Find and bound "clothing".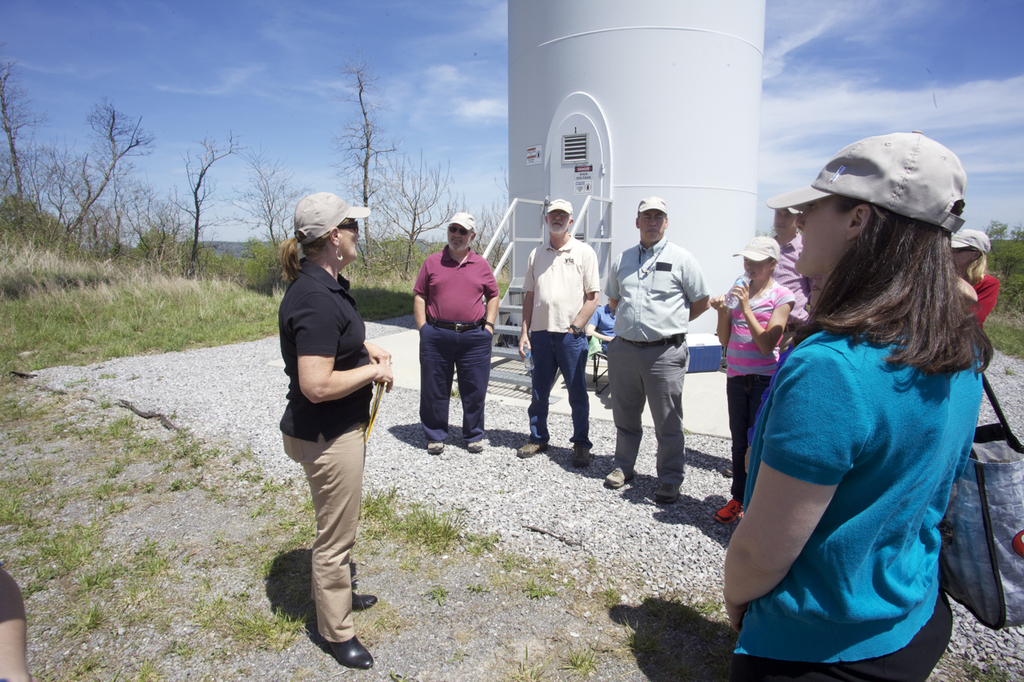
Bound: <region>966, 275, 1001, 342</region>.
